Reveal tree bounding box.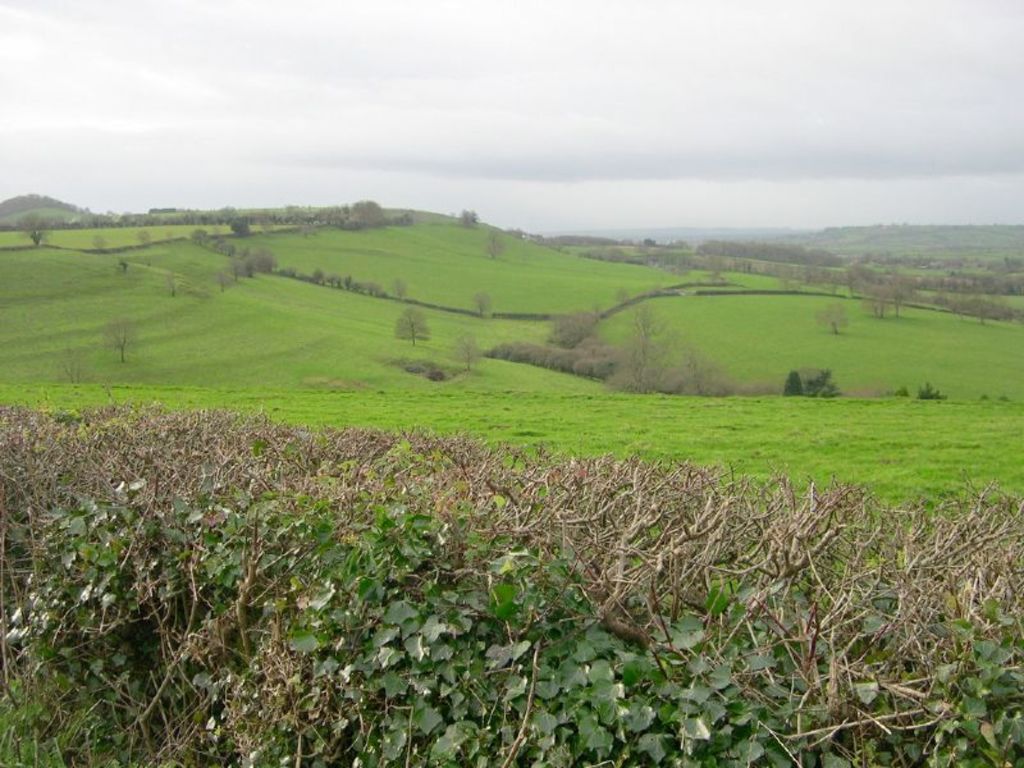
Revealed: l=390, t=300, r=433, b=347.
